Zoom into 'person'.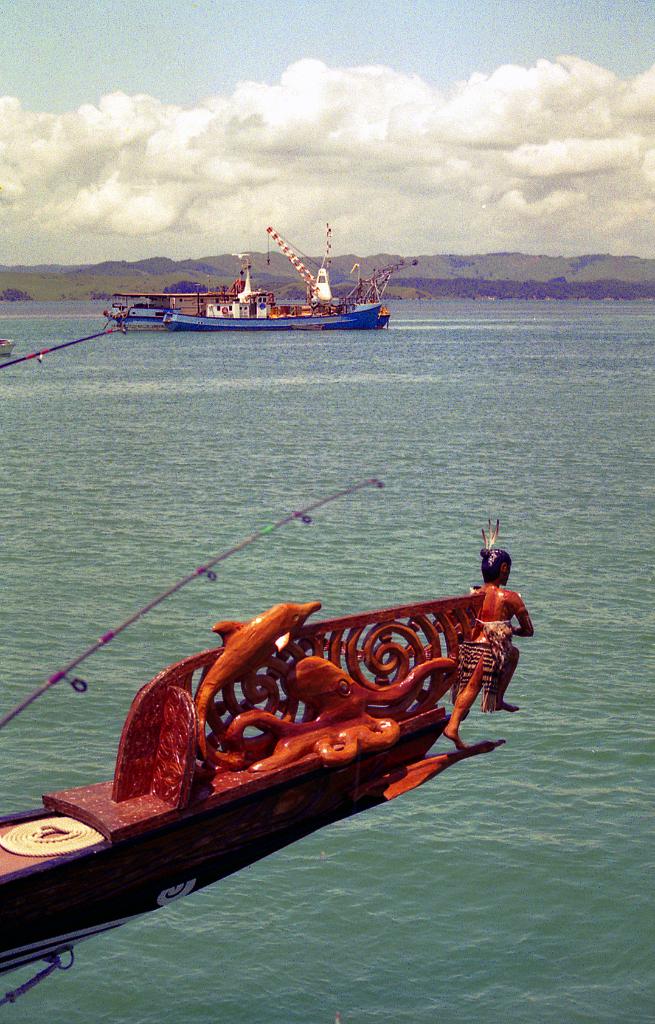
Zoom target: {"x1": 461, "y1": 525, "x2": 536, "y2": 716}.
